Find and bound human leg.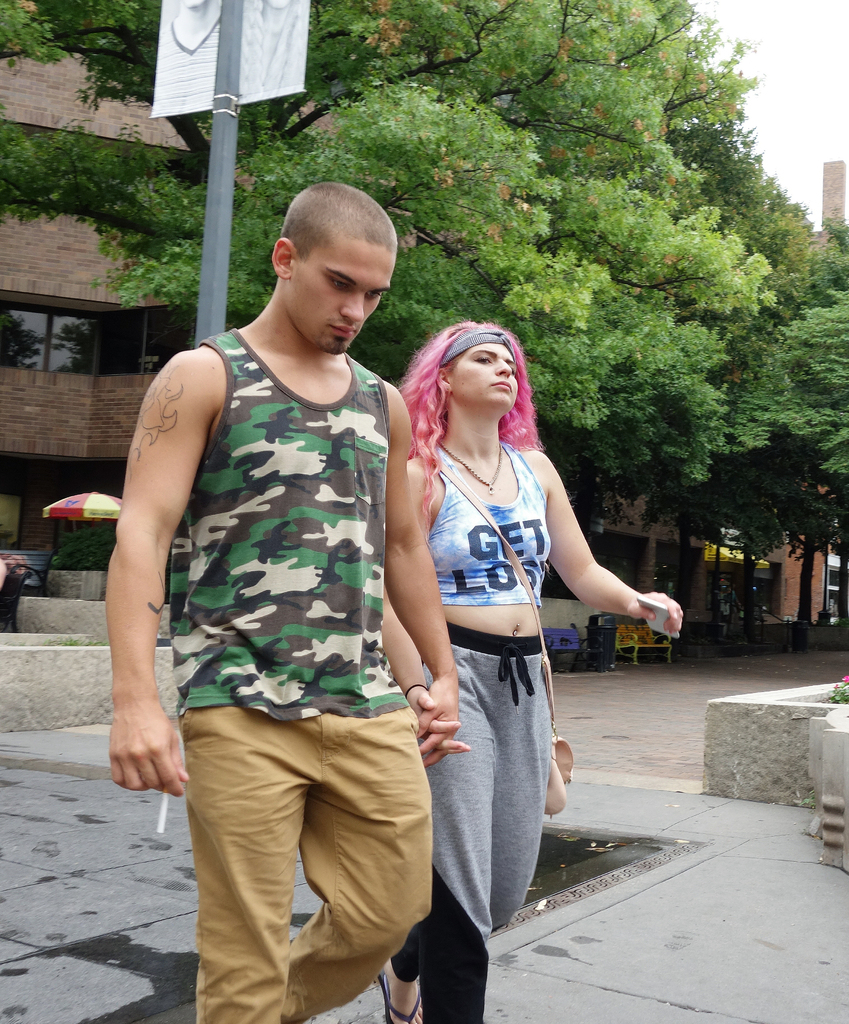
Bound: region(284, 644, 422, 1023).
